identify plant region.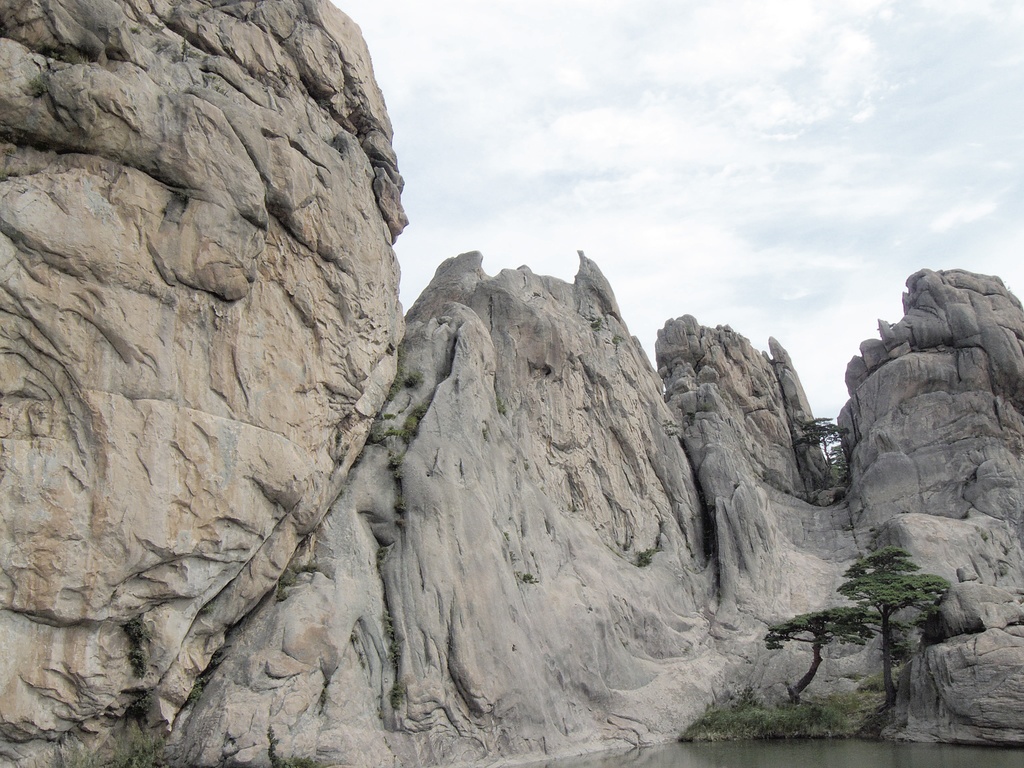
Region: region(317, 95, 333, 113).
